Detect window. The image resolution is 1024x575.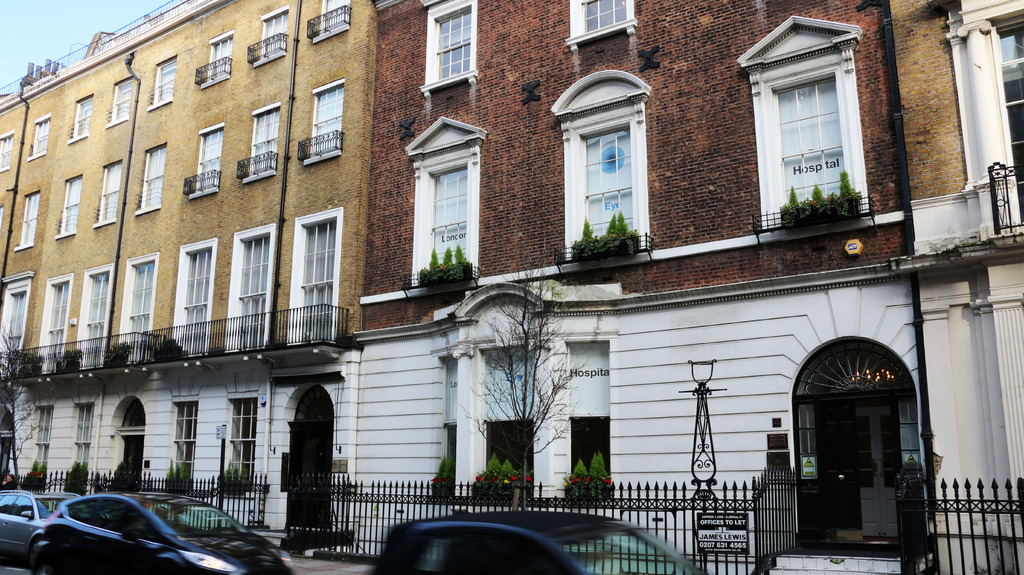
bbox=(318, 0, 351, 33).
